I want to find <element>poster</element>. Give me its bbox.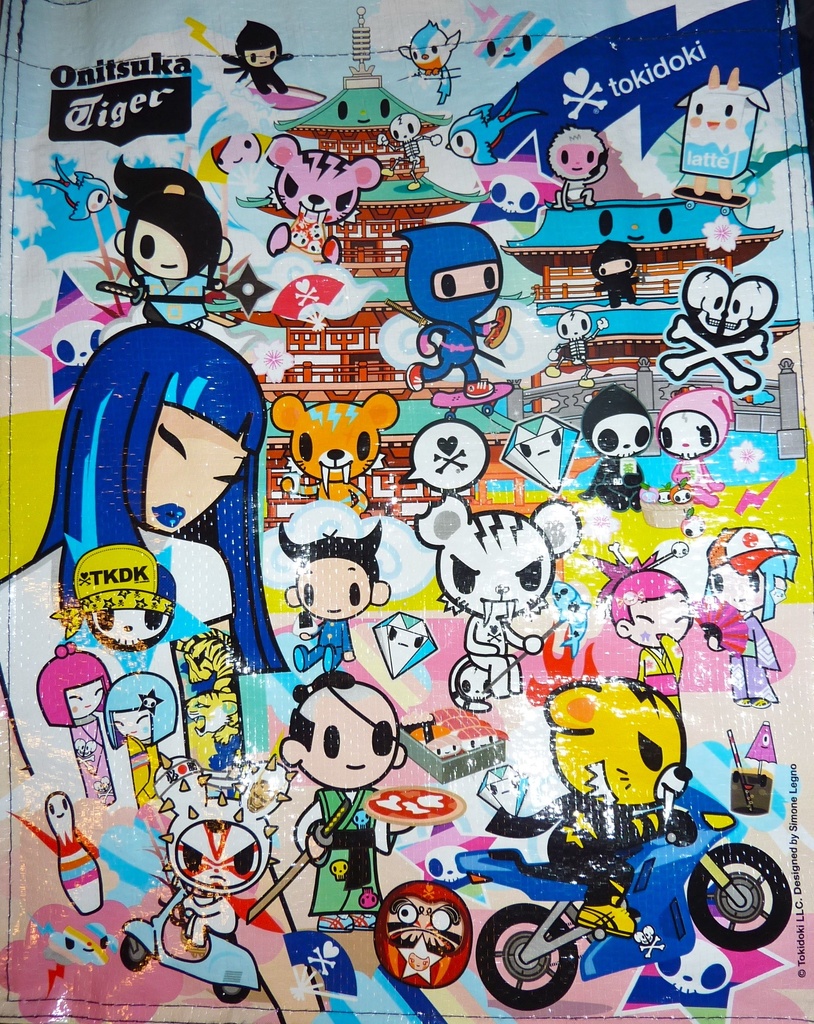
crop(0, 0, 801, 1023).
